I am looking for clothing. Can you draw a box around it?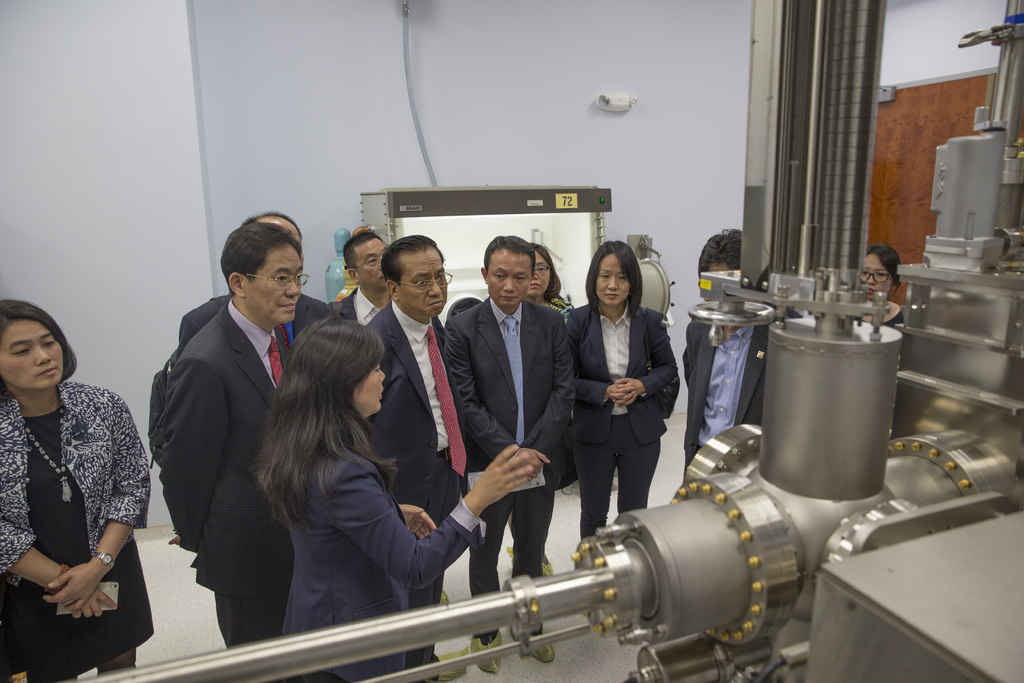
Sure, the bounding box is Rect(0, 378, 155, 682).
